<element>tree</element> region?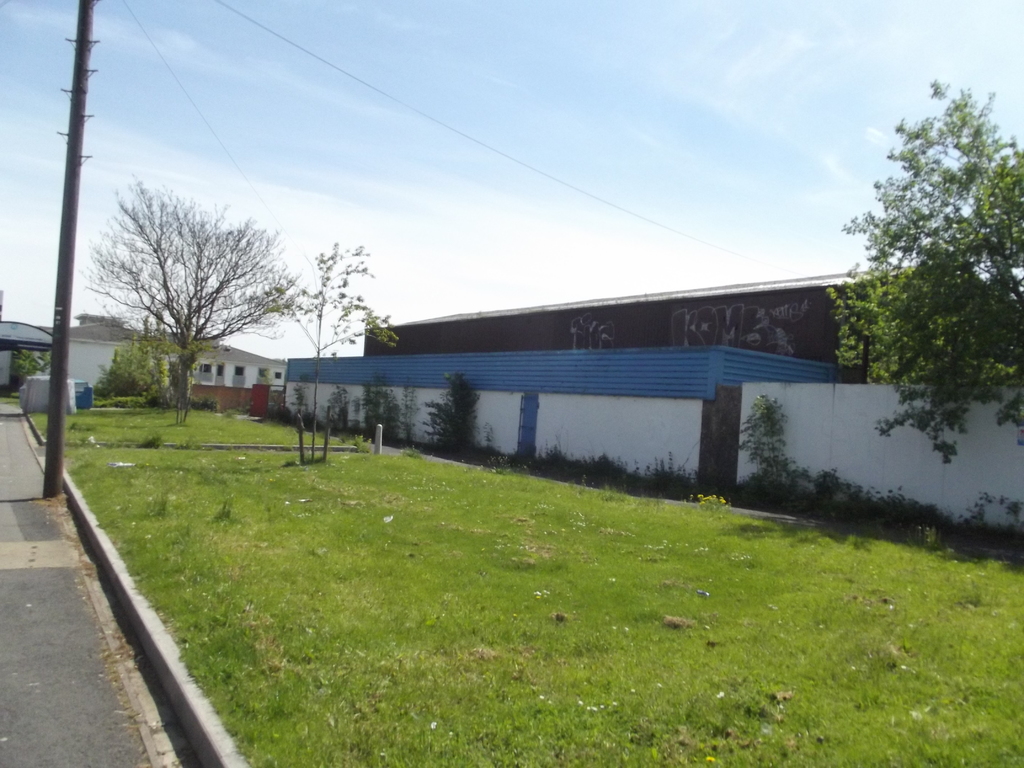
(x1=73, y1=179, x2=308, y2=426)
